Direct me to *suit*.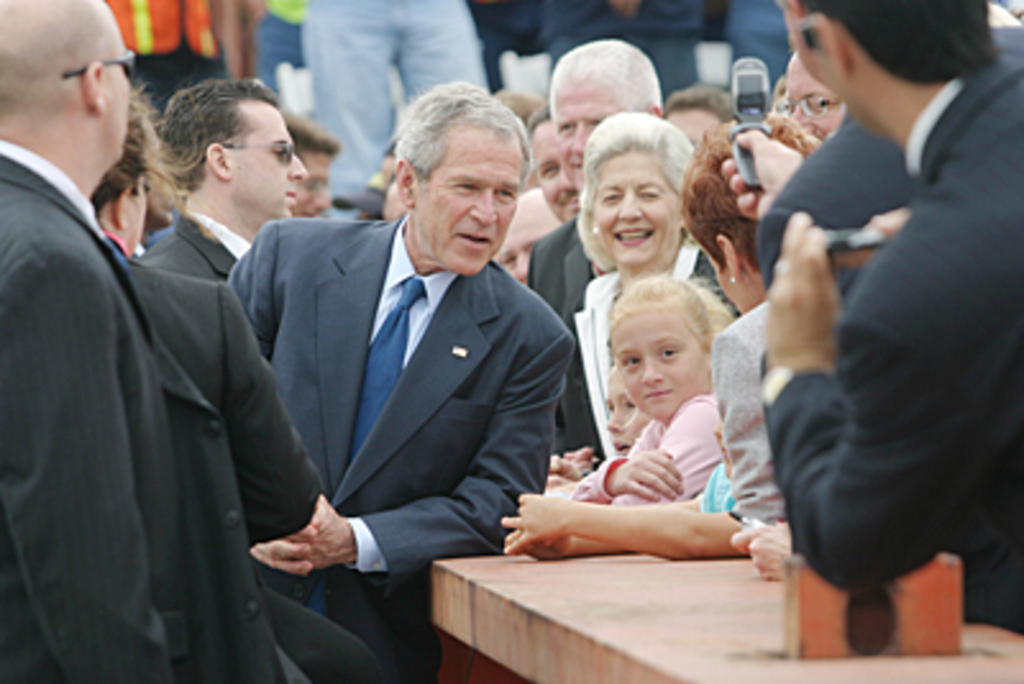
Direction: {"x1": 771, "y1": 54, "x2": 1021, "y2": 633}.
